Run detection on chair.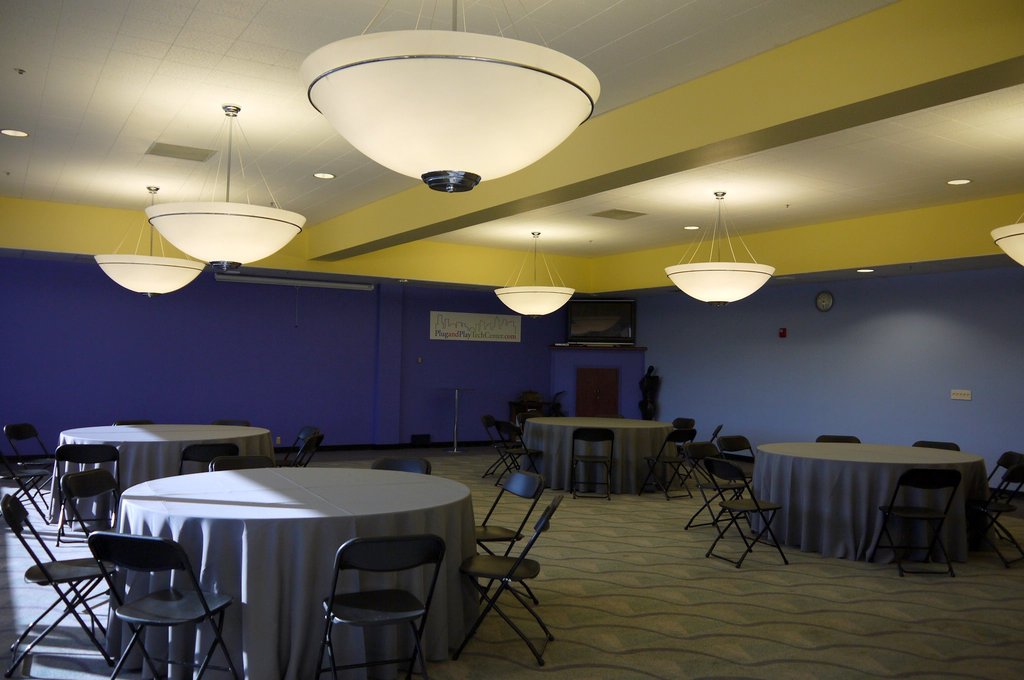
Result: <box>955,461,1023,572</box>.
